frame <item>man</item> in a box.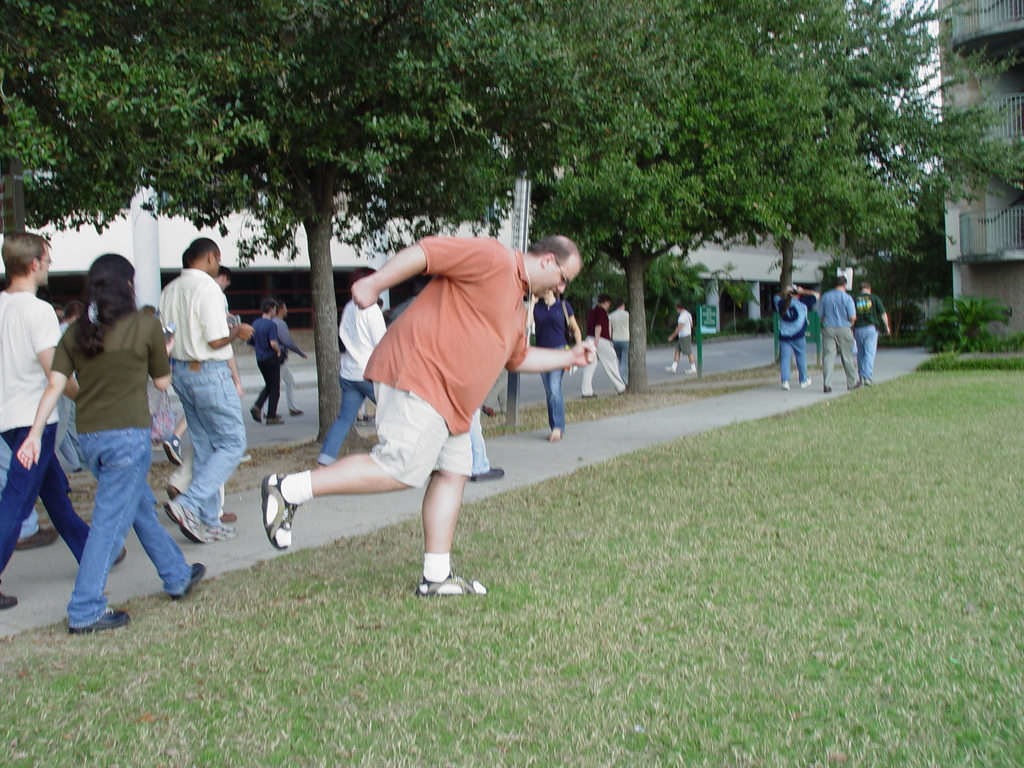
select_region(155, 236, 257, 544).
